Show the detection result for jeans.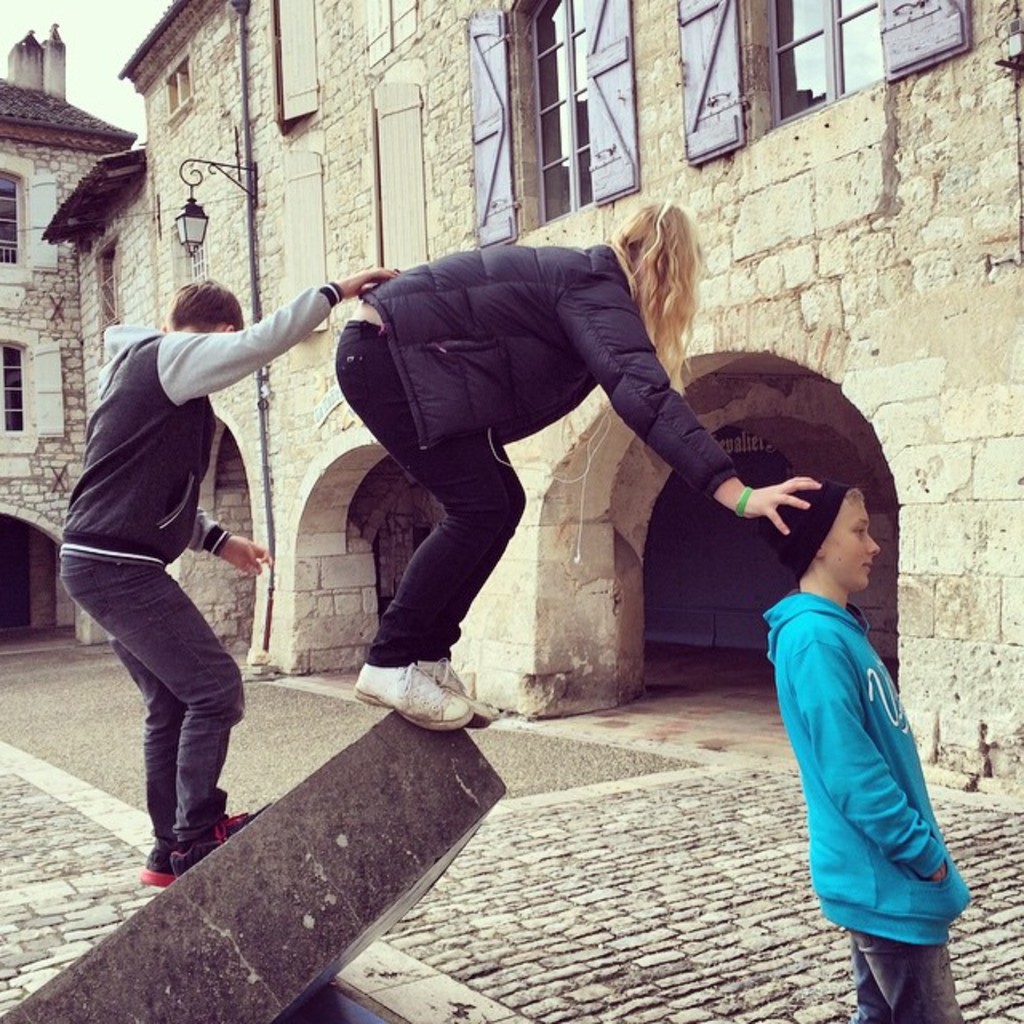
{"x1": 58, "y1": 554, "x2": 250, "y2": 869}.
